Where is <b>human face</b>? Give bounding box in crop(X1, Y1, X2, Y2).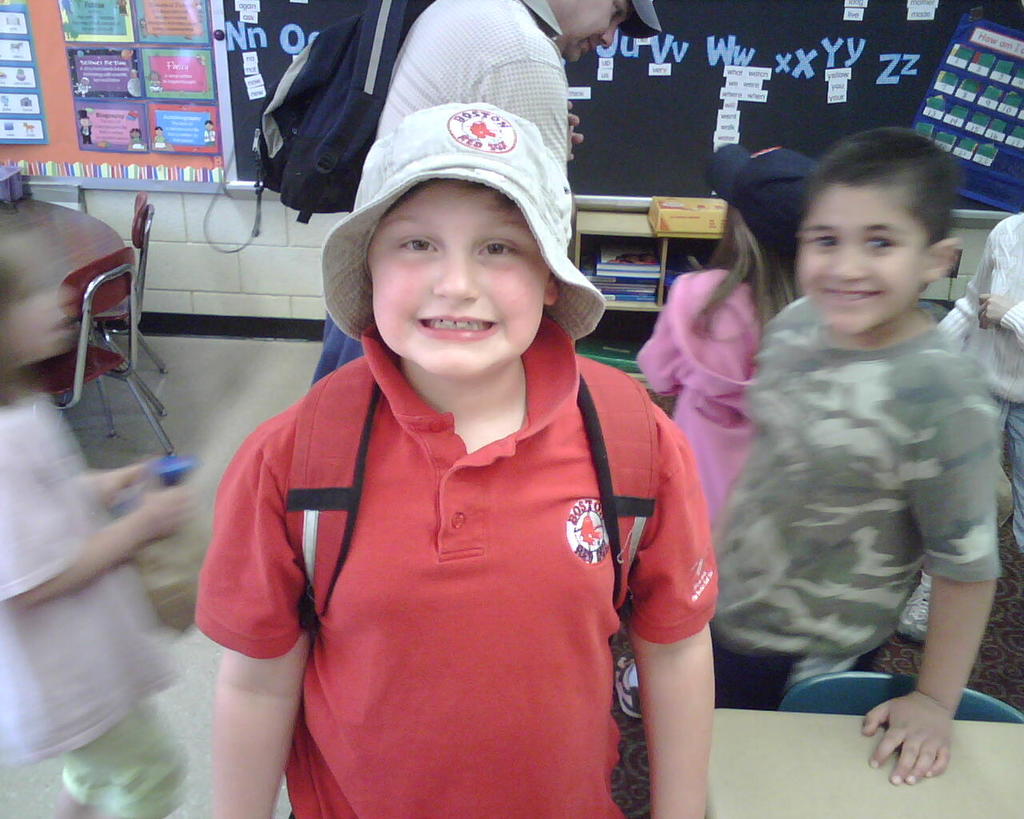
crop(562, 0, 632, 62).
